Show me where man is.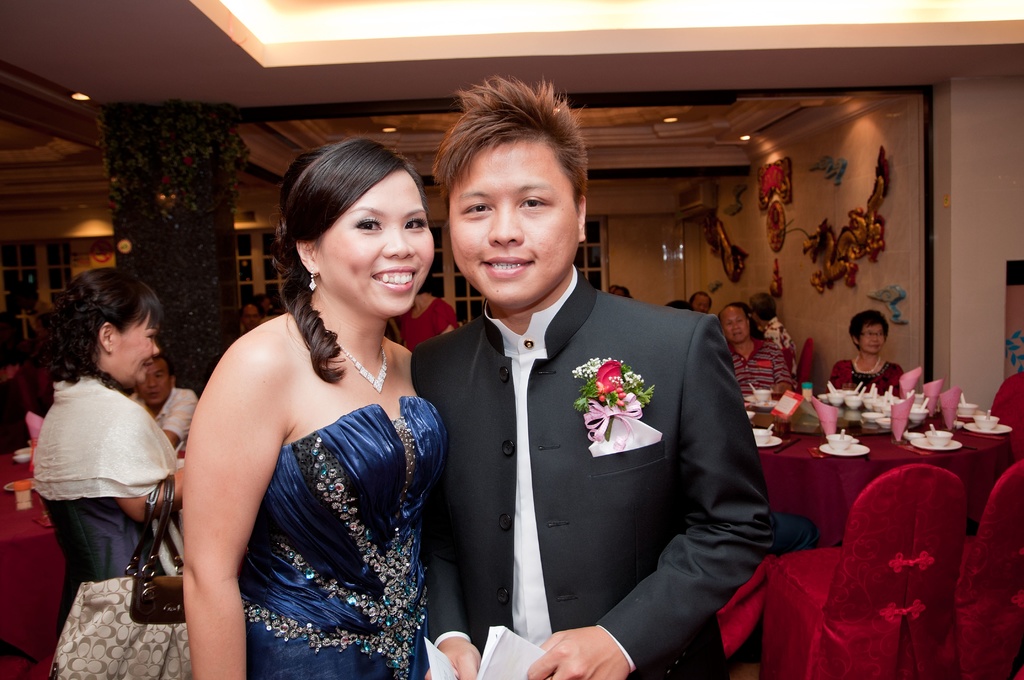
man is at crop(409, 124, 775, 658).
